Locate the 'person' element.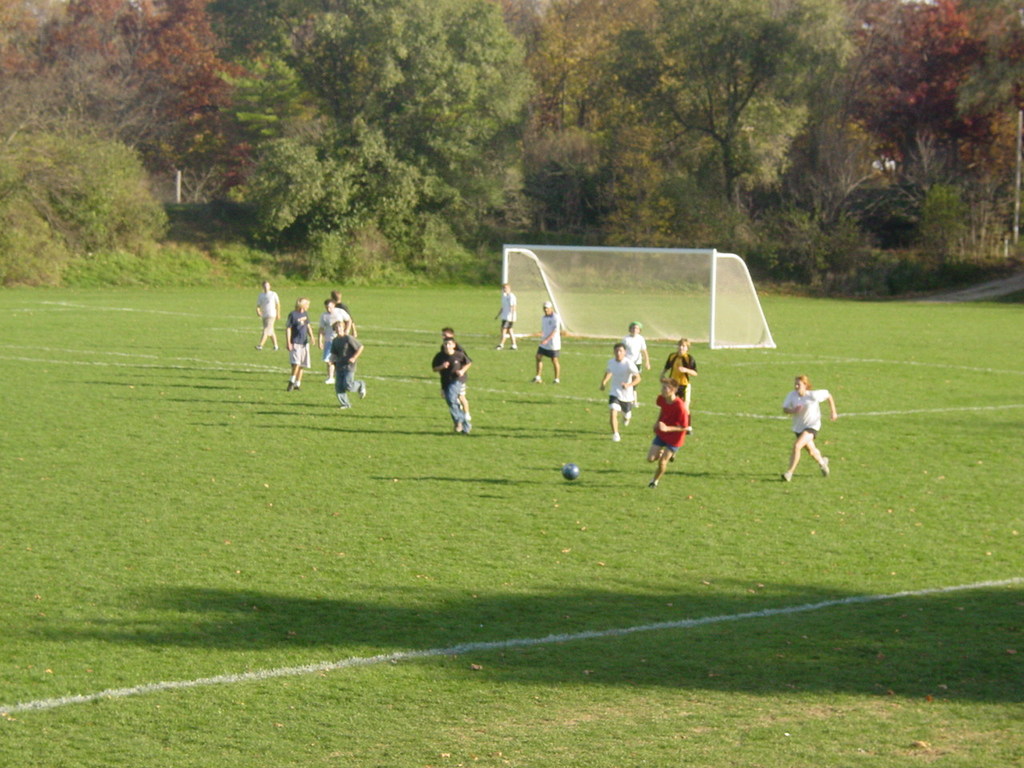
Element bbox: 642,380,688,488.
